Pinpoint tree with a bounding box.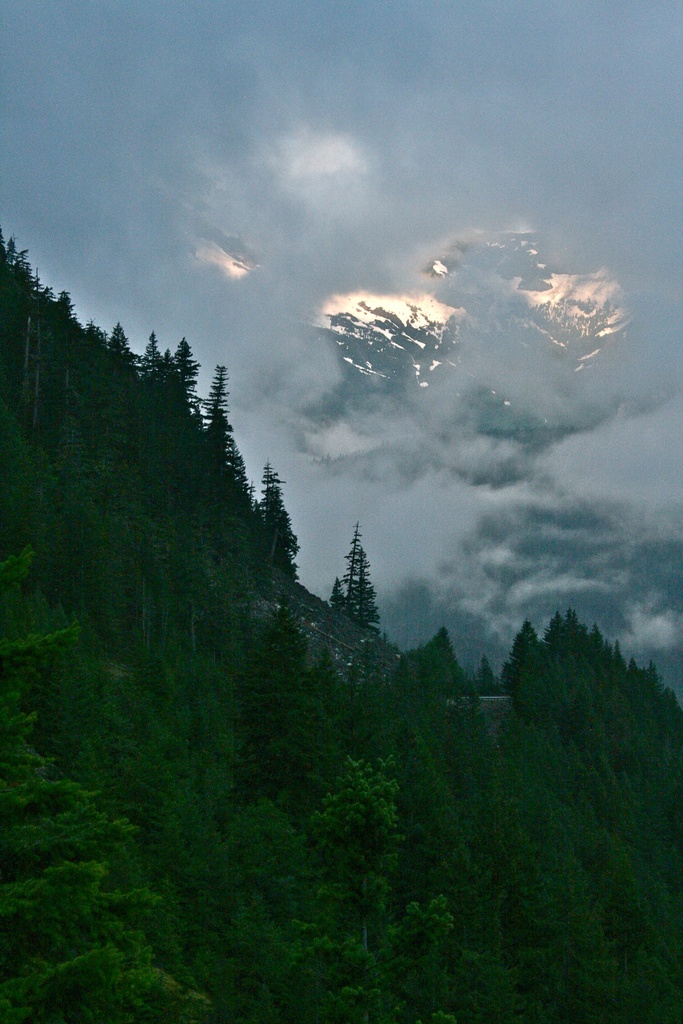
select_region(324, 531, 377, 636).
